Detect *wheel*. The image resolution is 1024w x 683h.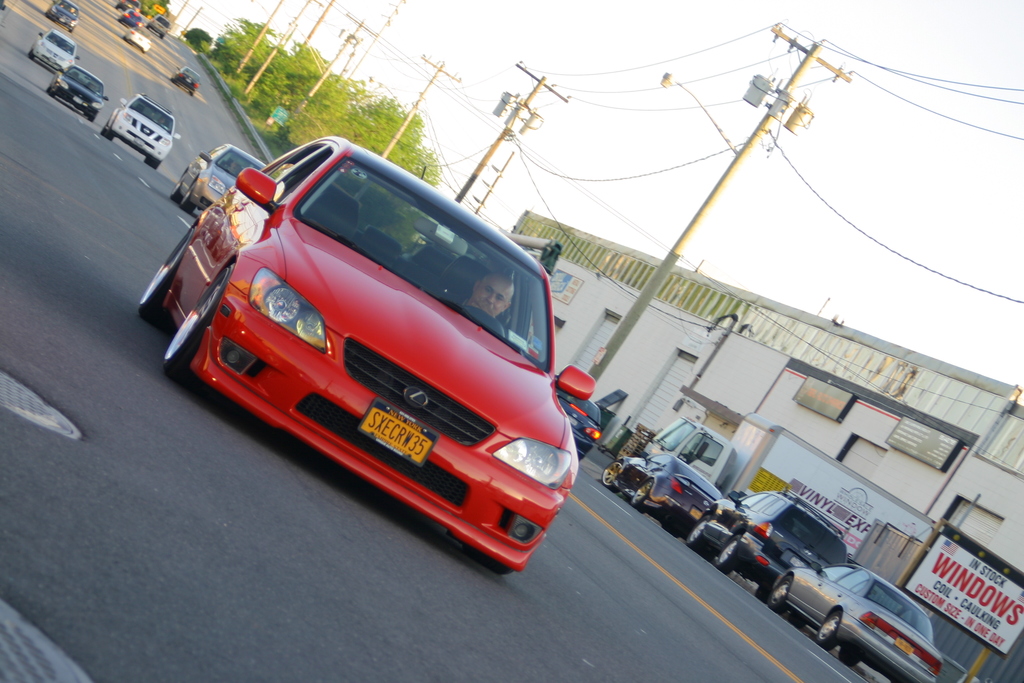
632:483:653:513.
